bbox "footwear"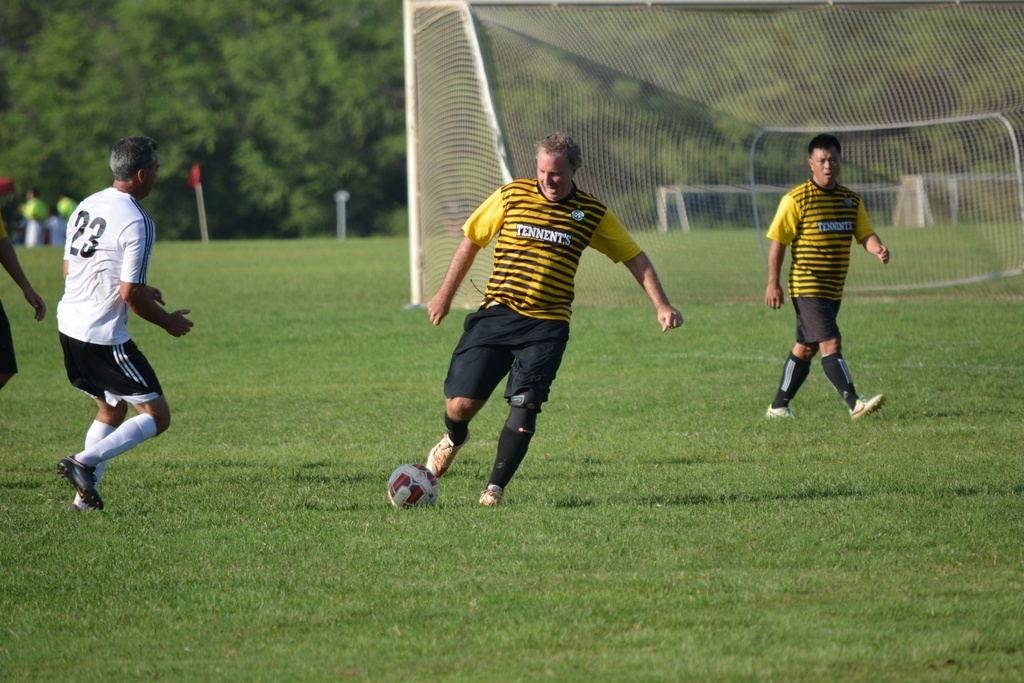
bbox=[476, 479, 498, 503]
